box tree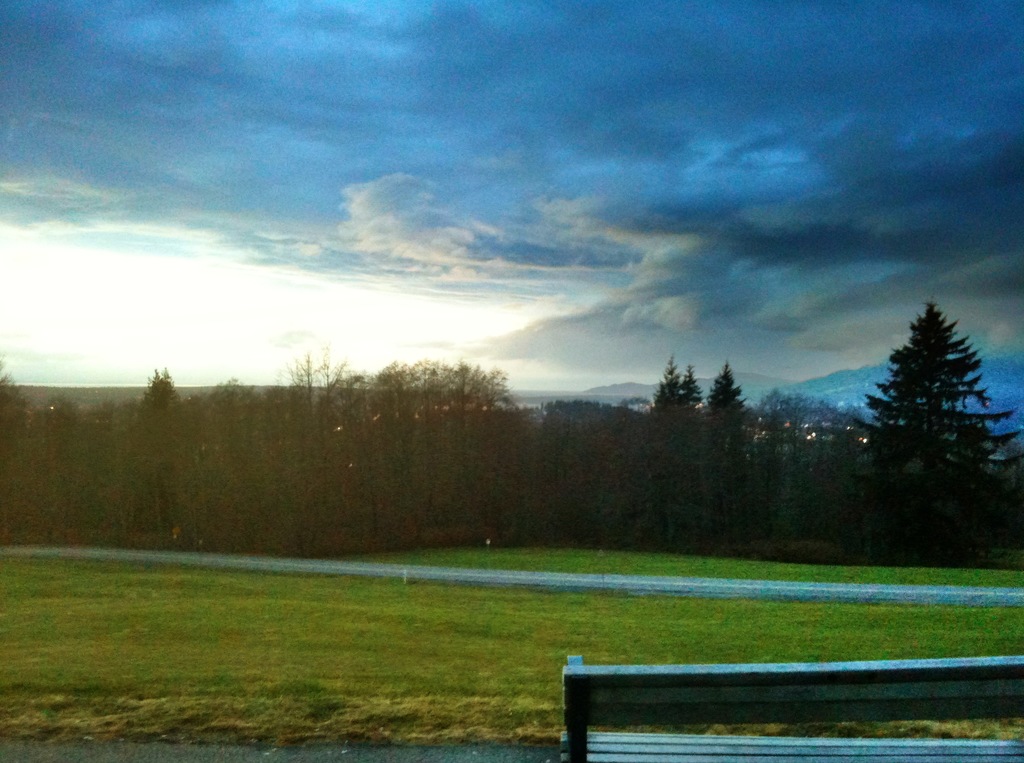
select_region(0, 390, 43, 521)
